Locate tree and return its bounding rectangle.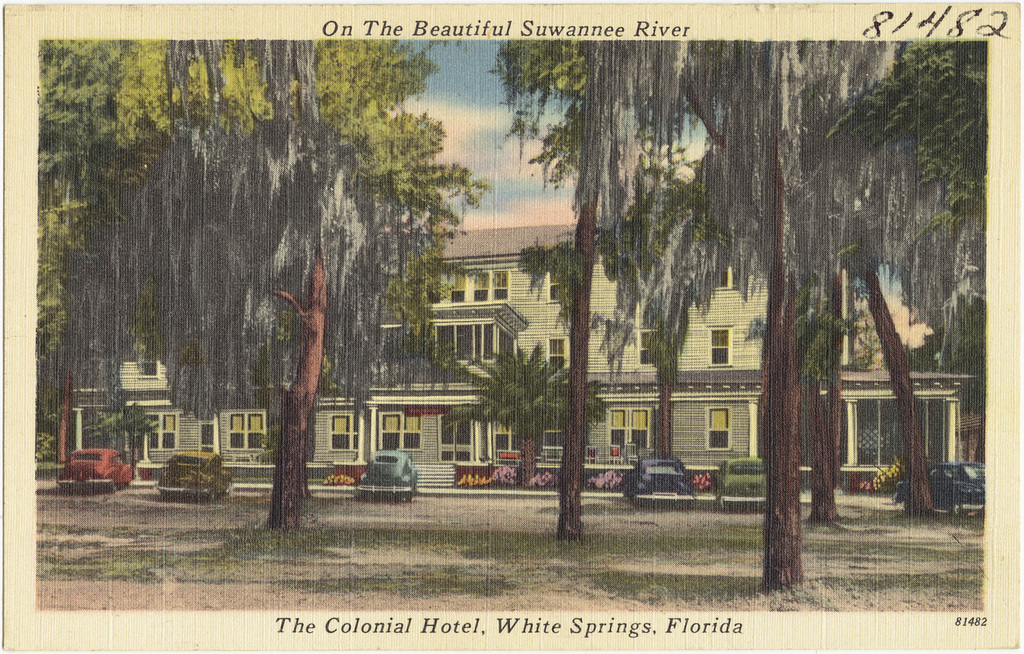
100:391:160:480.
